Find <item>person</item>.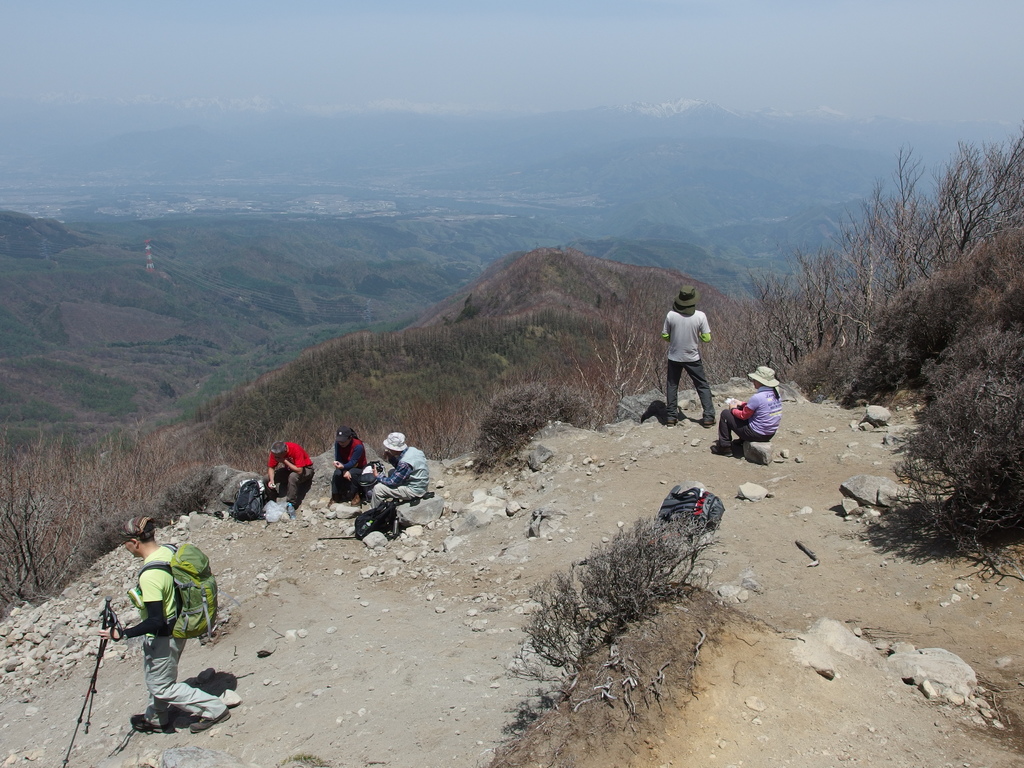
{"left": 327, "top": 422, "right": 372, "bottom": 509}.
